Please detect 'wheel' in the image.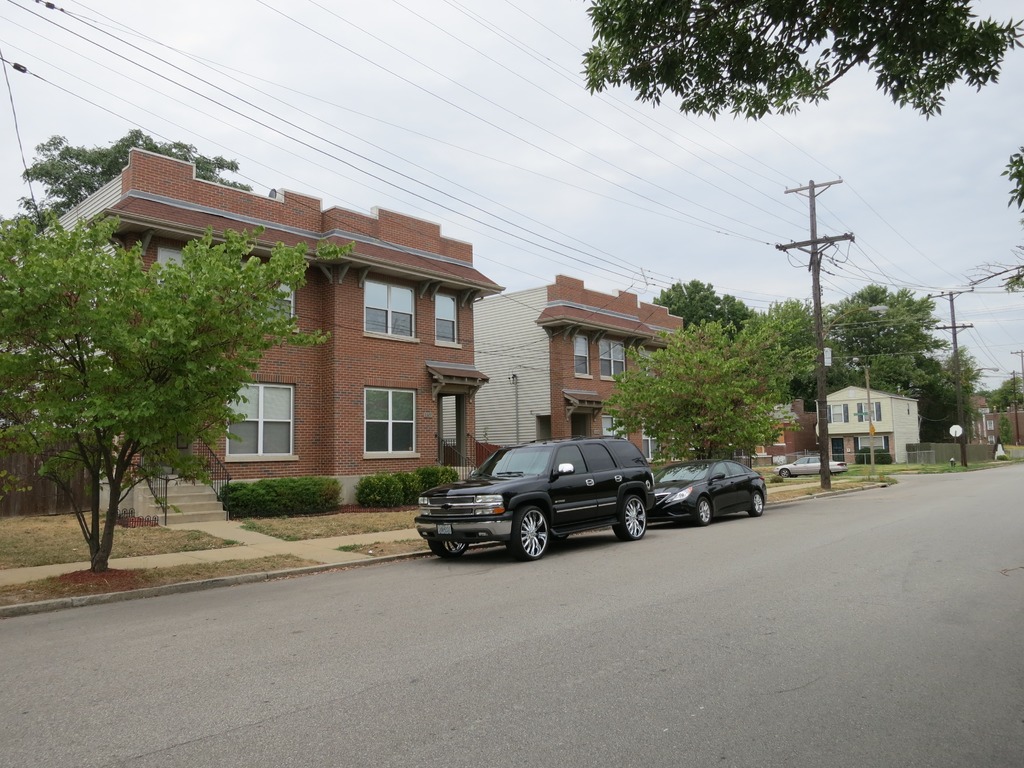
{"x1": 428, "y1": 541, "x2": 468, "y2": 557}.
